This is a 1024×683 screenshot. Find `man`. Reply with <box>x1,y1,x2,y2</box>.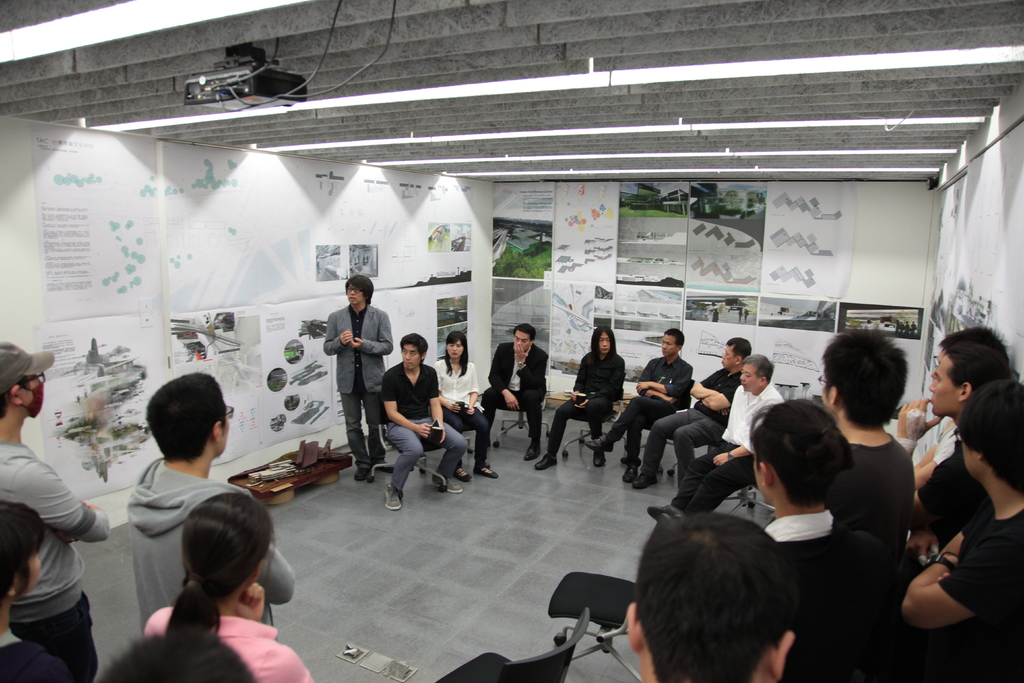
<box>323,273,397,482</box>.
